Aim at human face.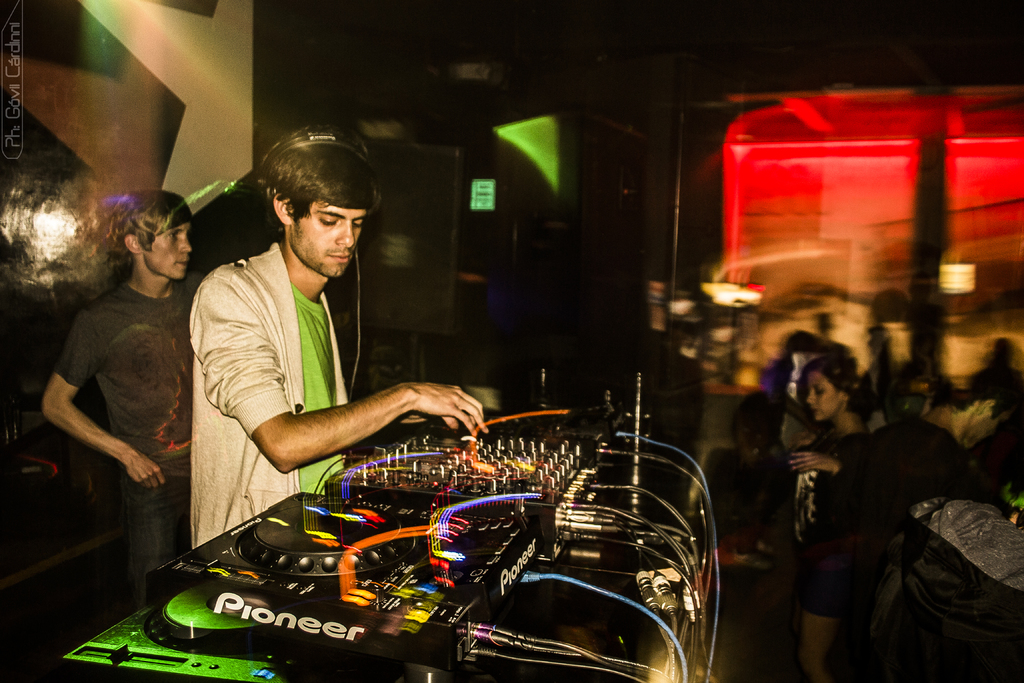
Aimed at bbox=[808, 371, 842, 422].
